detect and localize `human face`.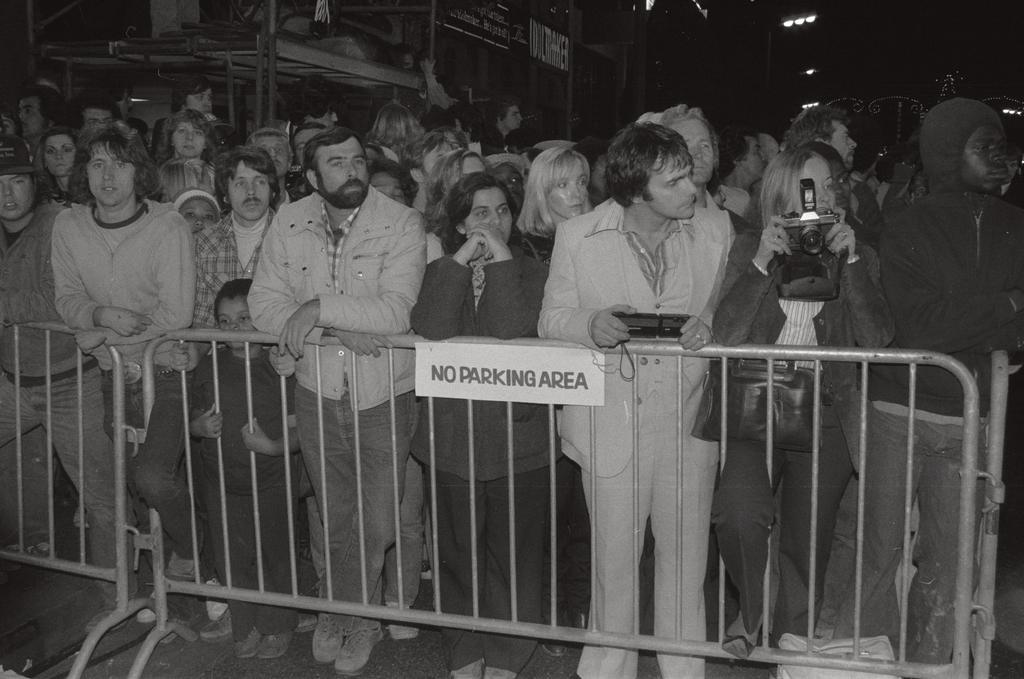
Localized at select_region(255, 134, 290, 176).
